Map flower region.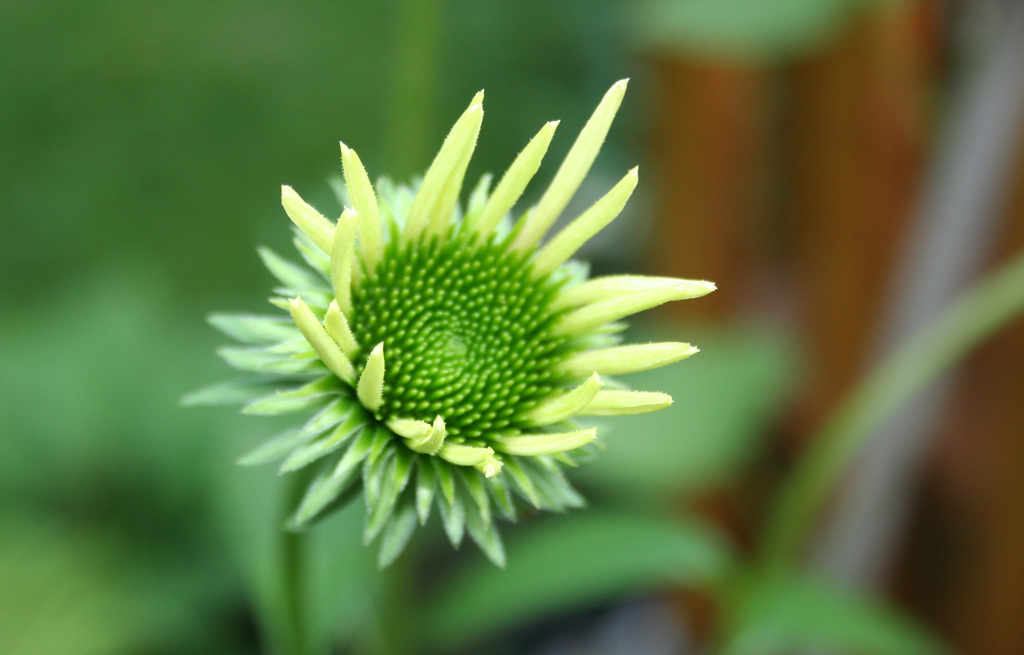
Mapped to l=237, t=71, r=698, b=540.
